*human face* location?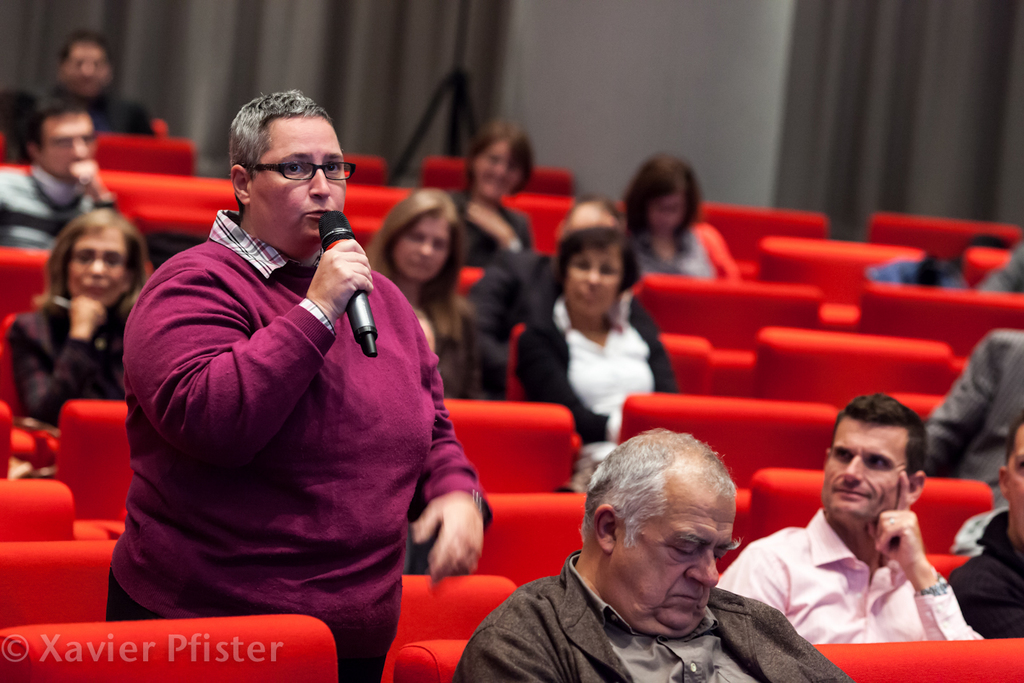
(397,219,448,283)
